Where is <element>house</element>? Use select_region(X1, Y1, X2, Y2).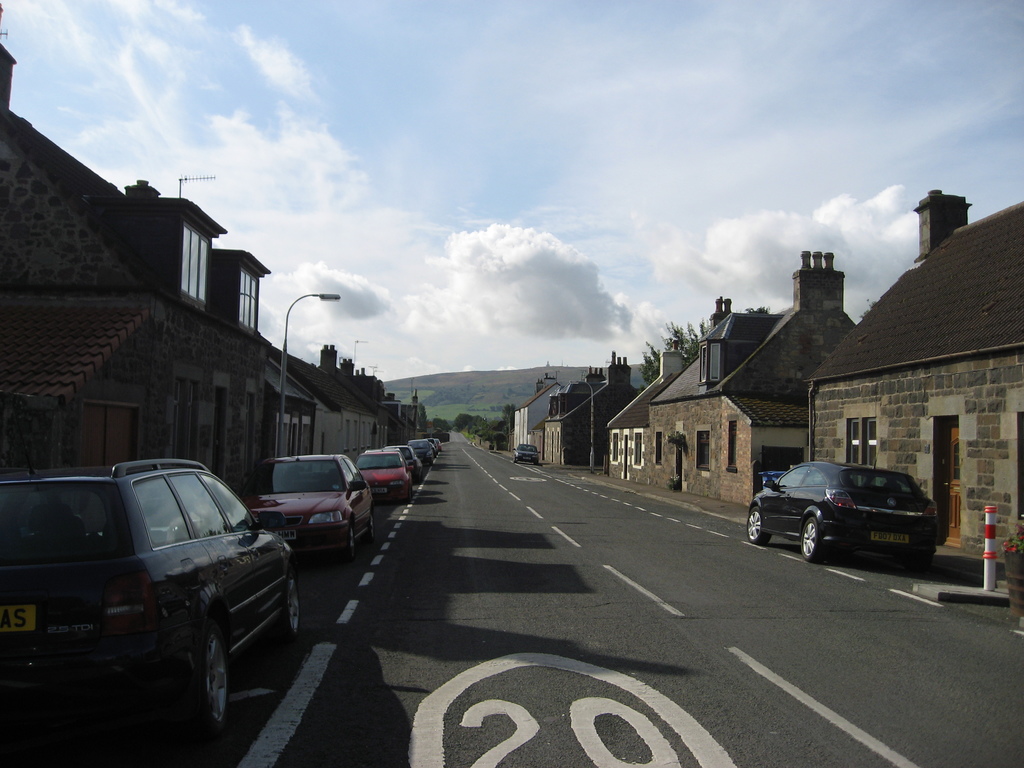
select_region(595, 338, 681, 483).
